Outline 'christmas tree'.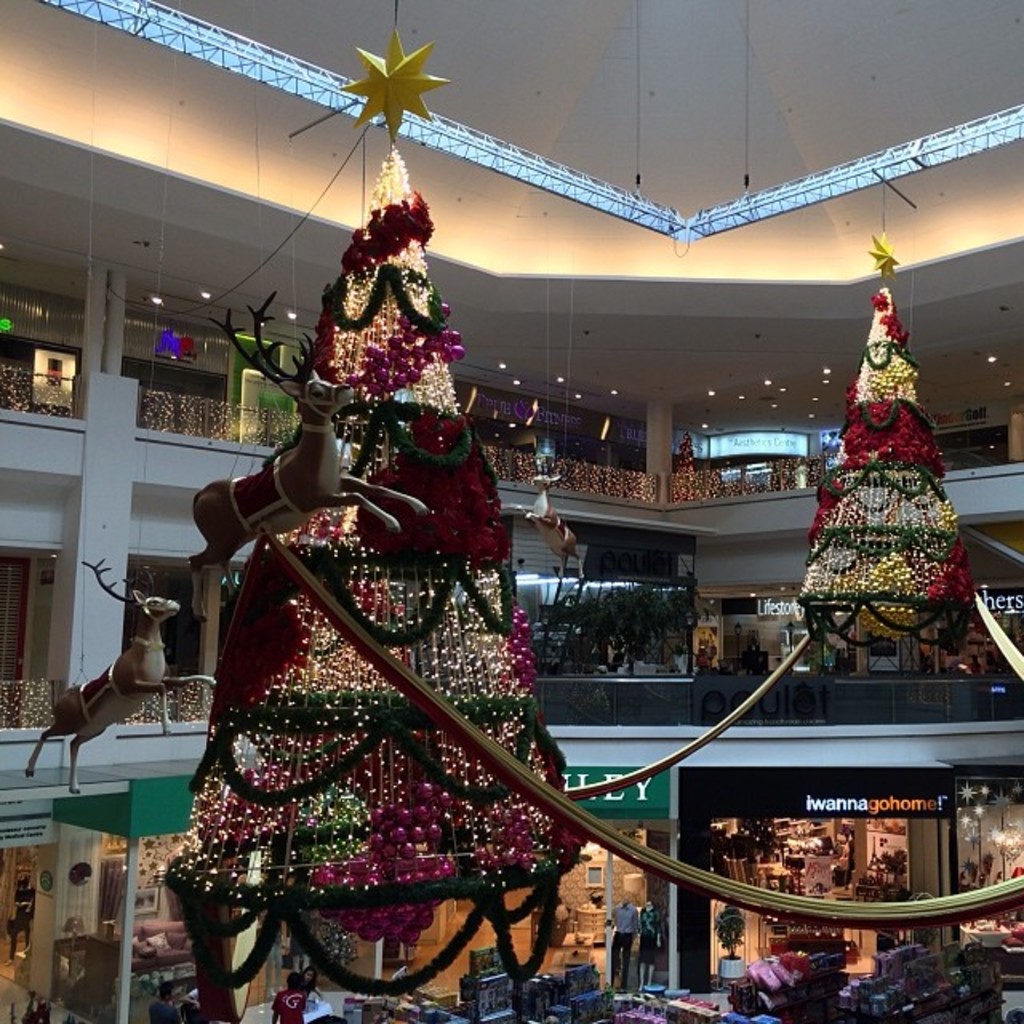
Outline: (x1=154, y1=22, x2=602, y2=950).
